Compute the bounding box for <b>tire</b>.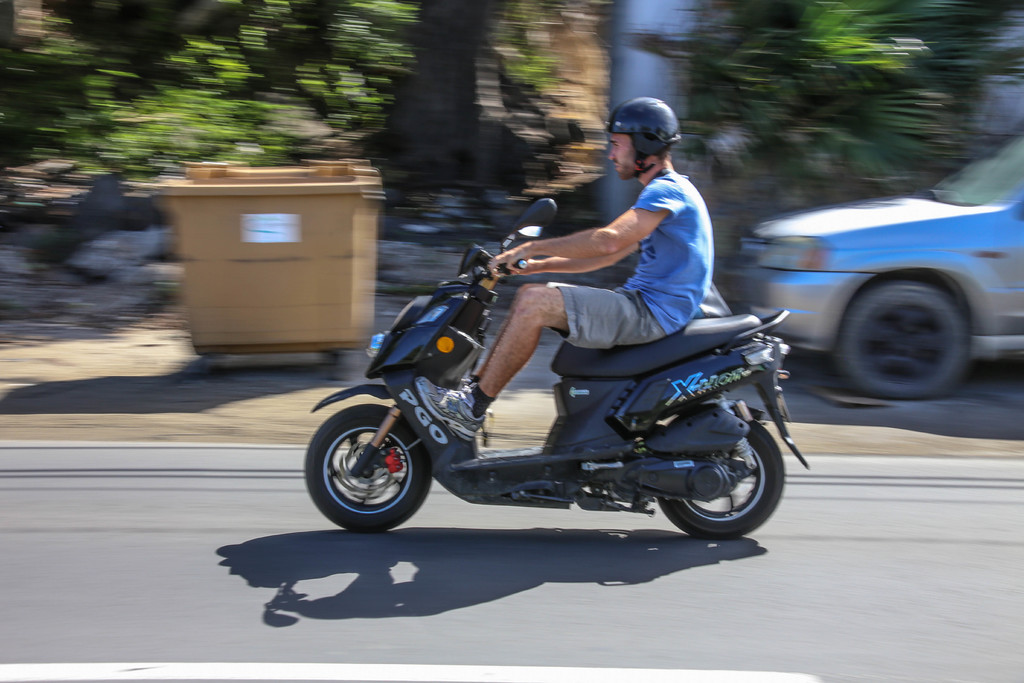
307, 406, 432, 531.
